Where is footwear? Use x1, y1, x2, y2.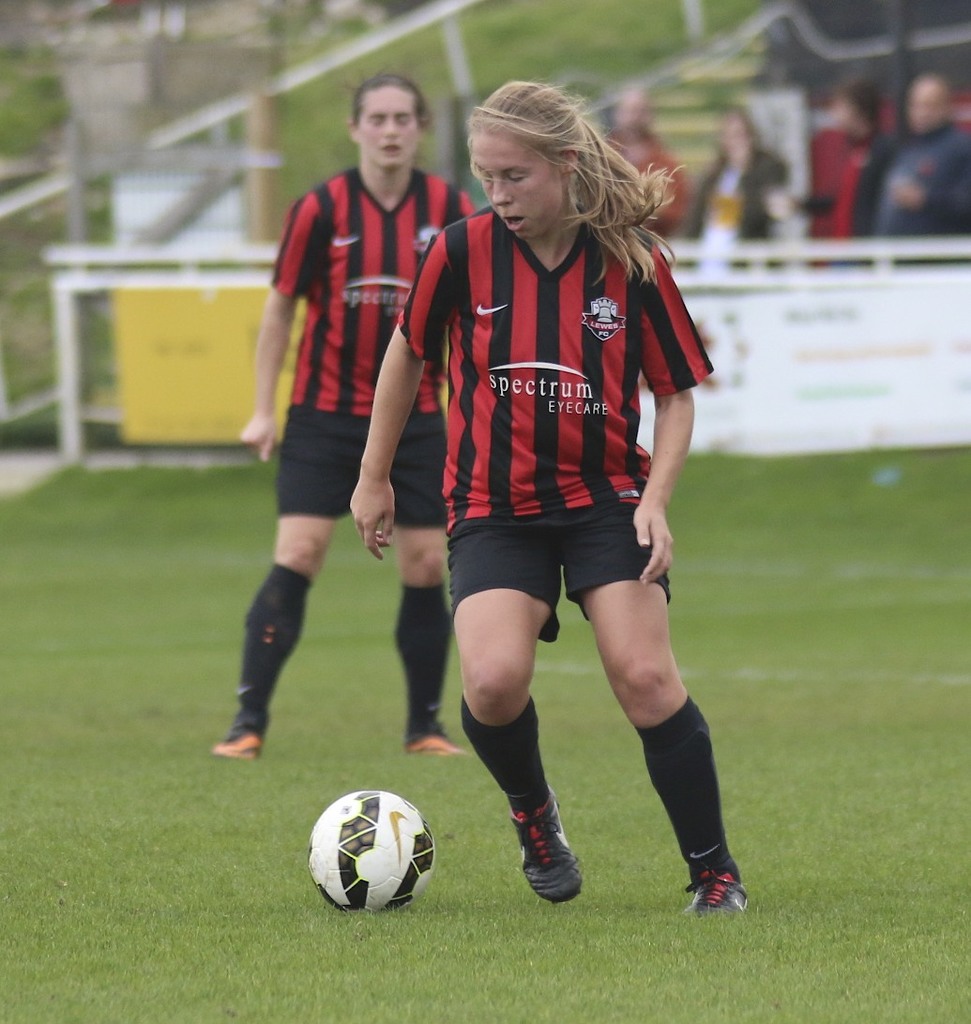
403, 727, 460, 770.
